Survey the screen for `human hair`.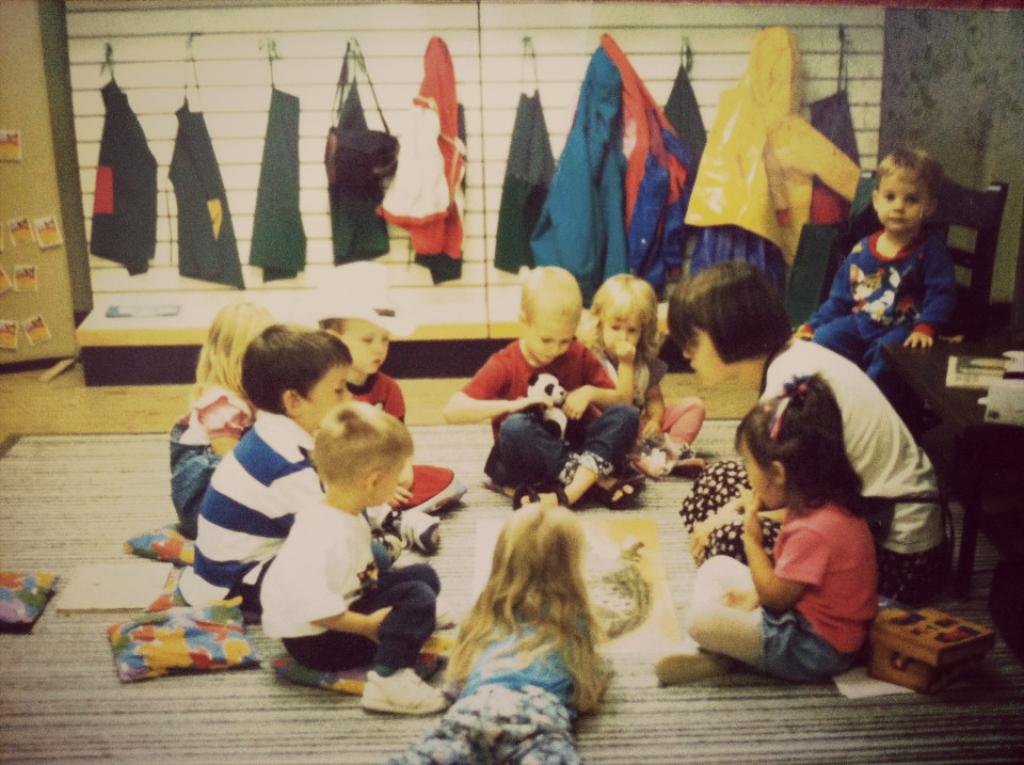
Survey found: bbox=(311, 404, 414, 490).
